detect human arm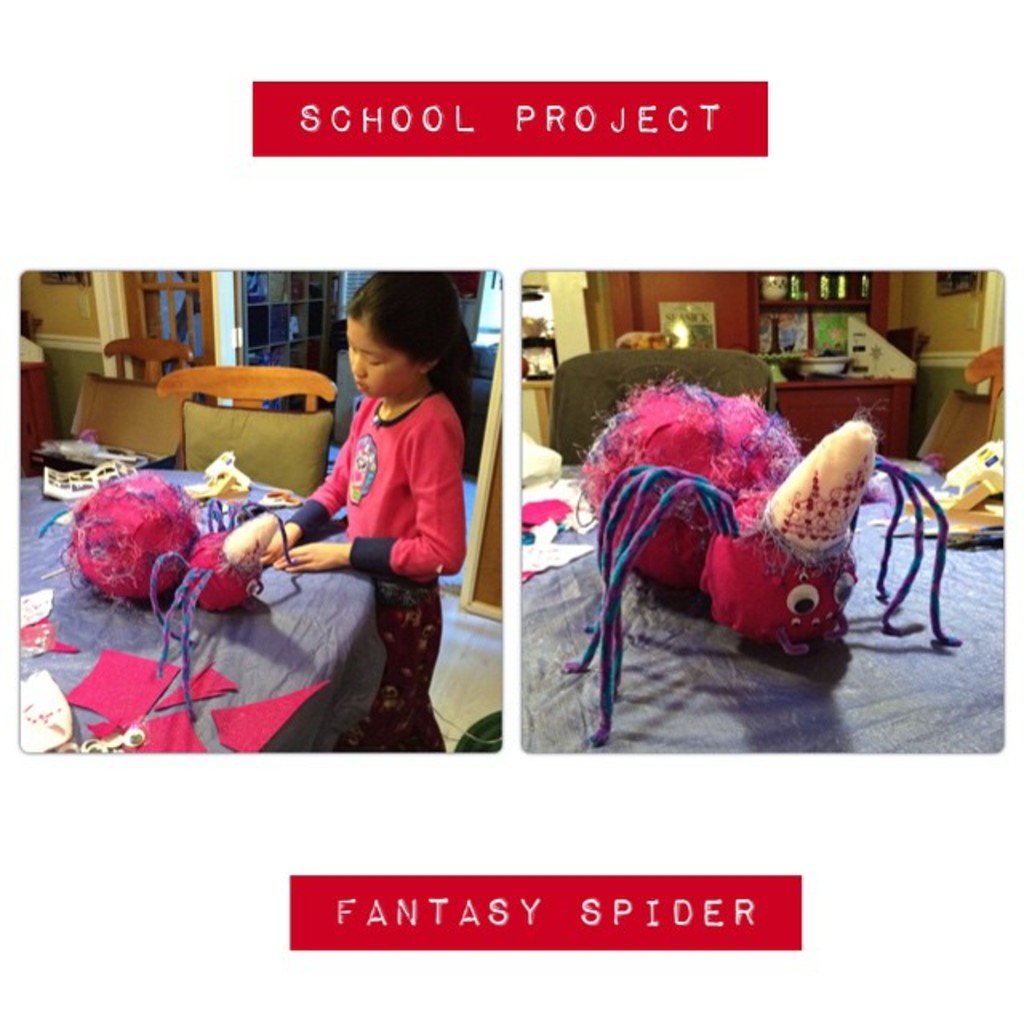
left=269, top=539, right=352, bottom=573
